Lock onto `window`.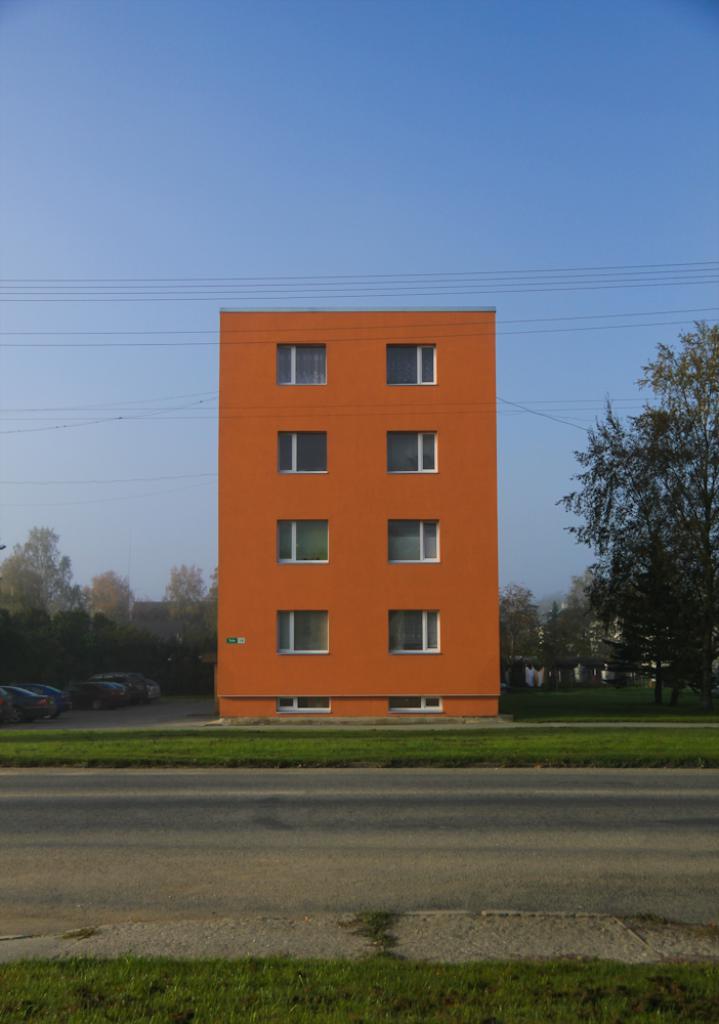
Locked: 386:518:437:561.
